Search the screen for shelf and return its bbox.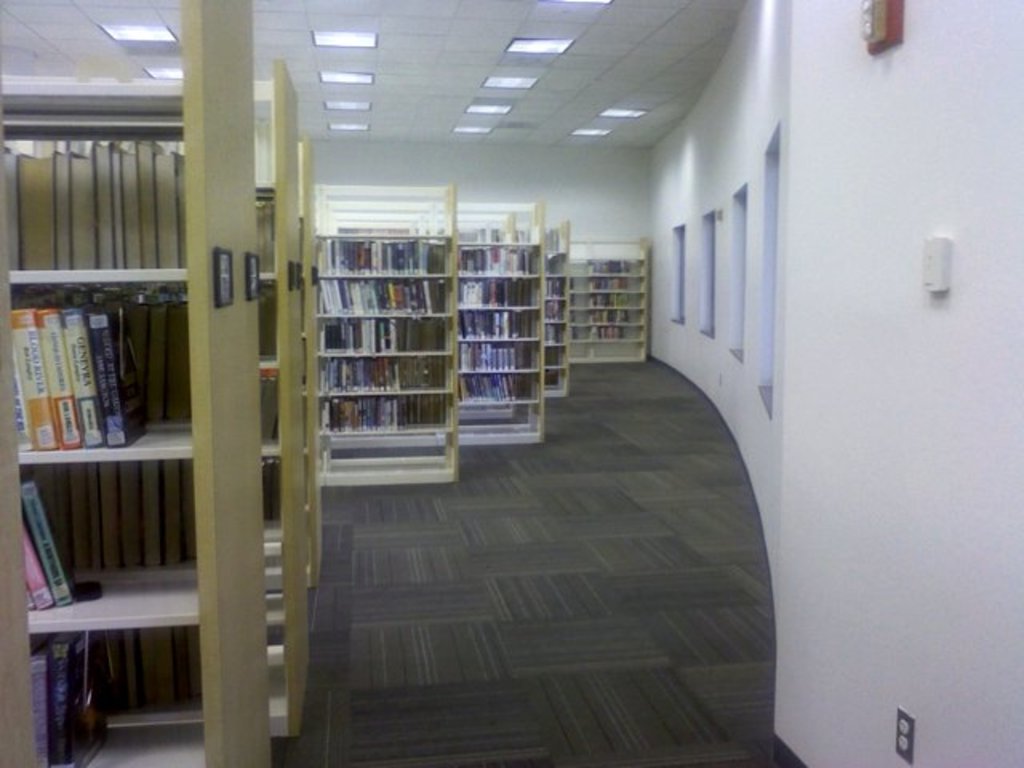
Found: x1=262 y1=62 x2=304 y2=754.
